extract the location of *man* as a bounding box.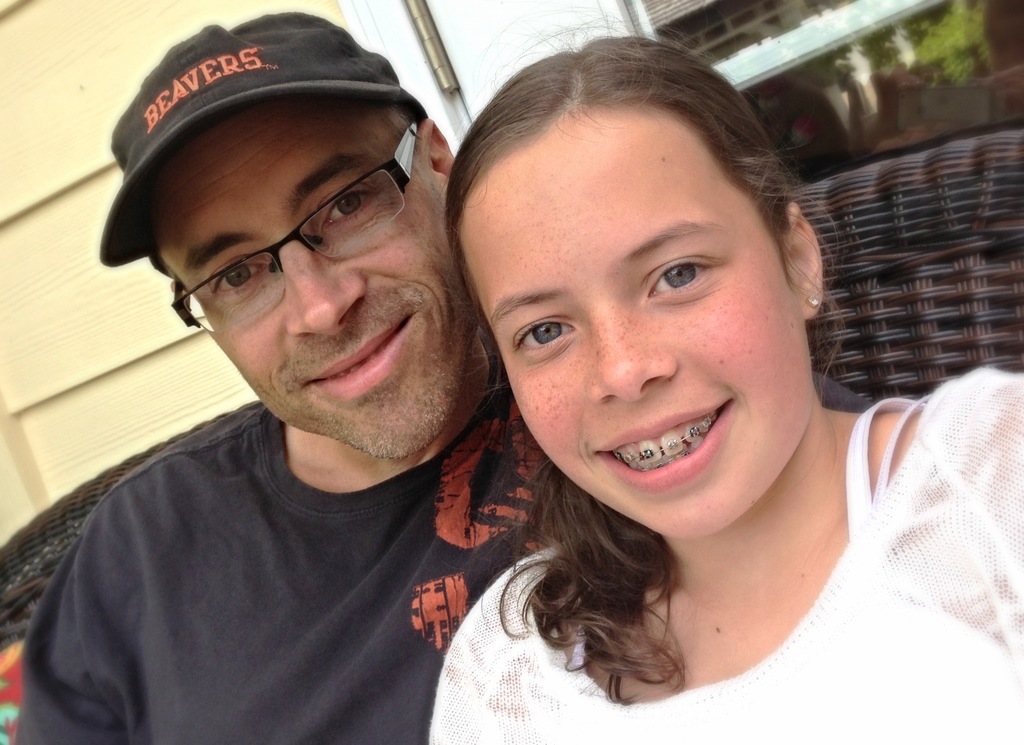
select_region(6, 6, 513, 743).
